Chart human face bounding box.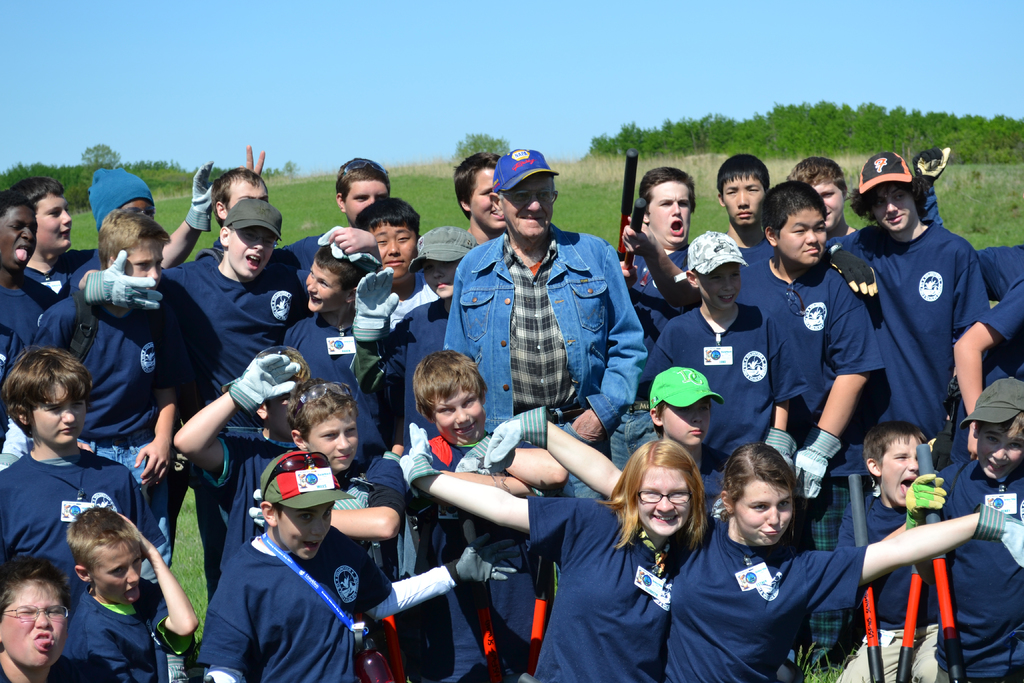
Charted: bbox(691, 260, 742, 310).
